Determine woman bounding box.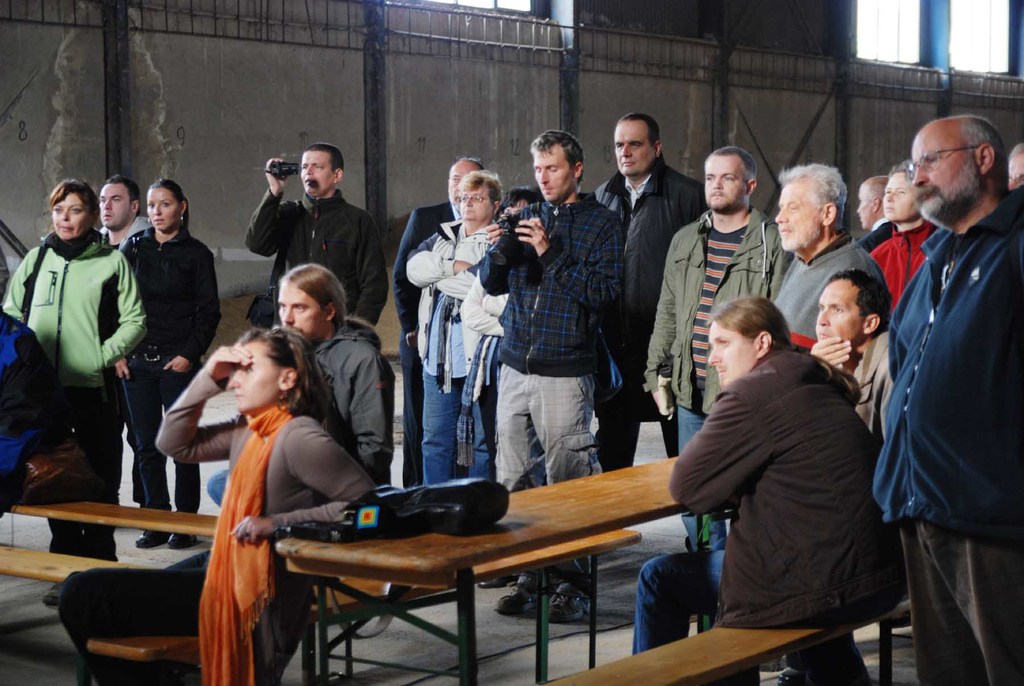
Determined: bbox(49, 324, 356, 641).
